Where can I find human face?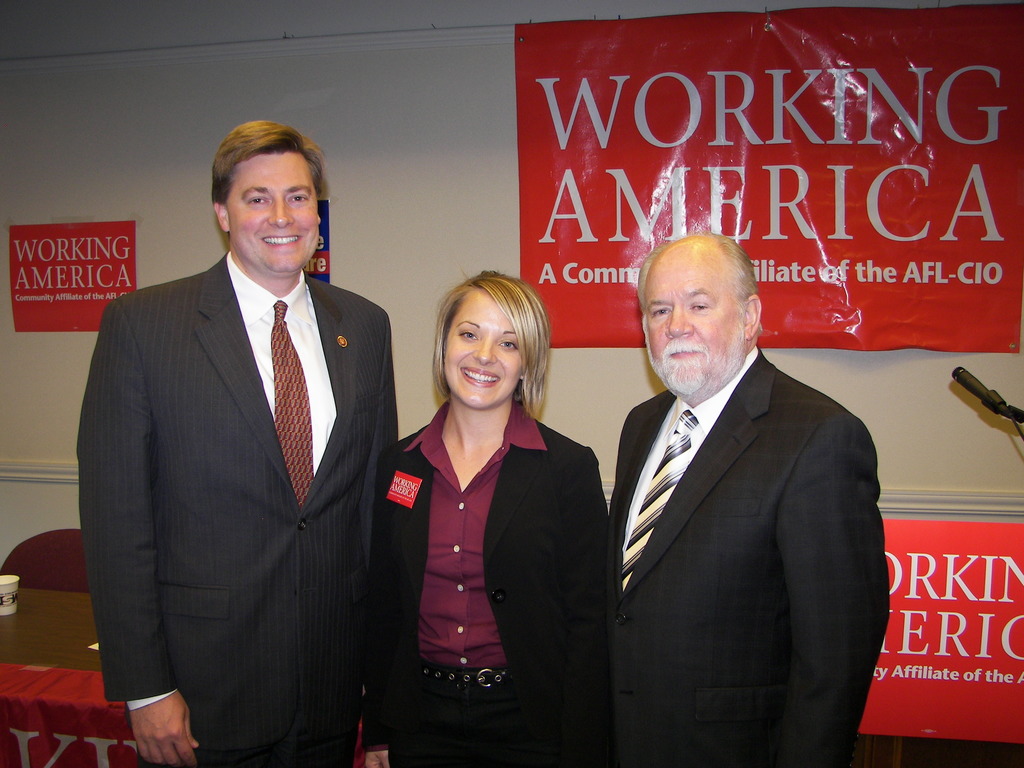
You can find it at {"left": 442, "top": 290, "right": 522, "bottom": 410}.
